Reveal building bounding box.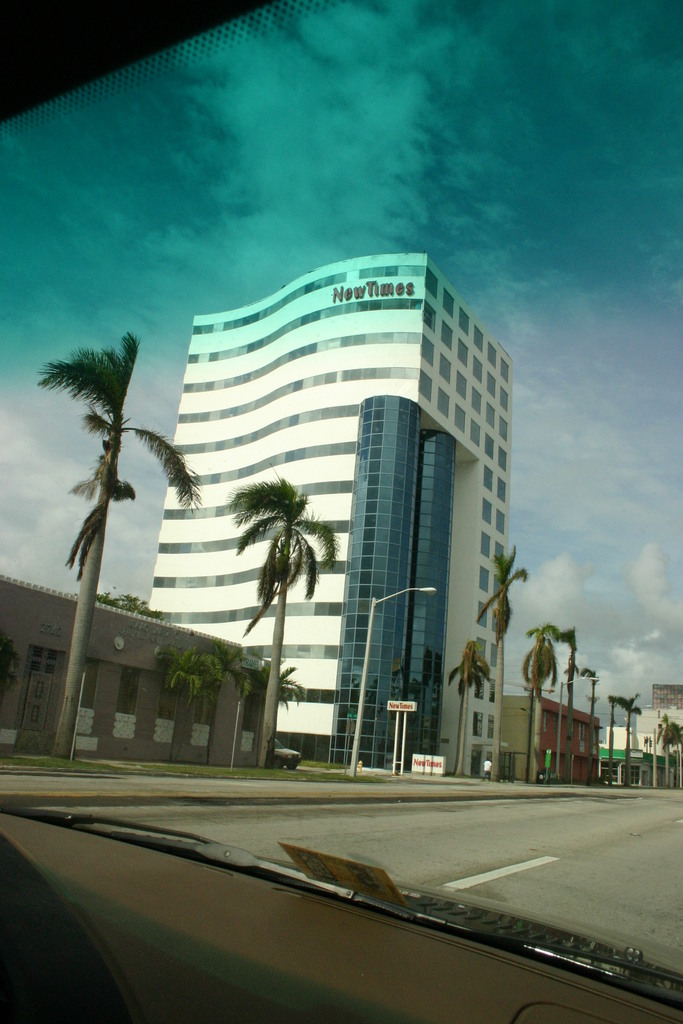
Revealed: (147, 257, 514, 771).
